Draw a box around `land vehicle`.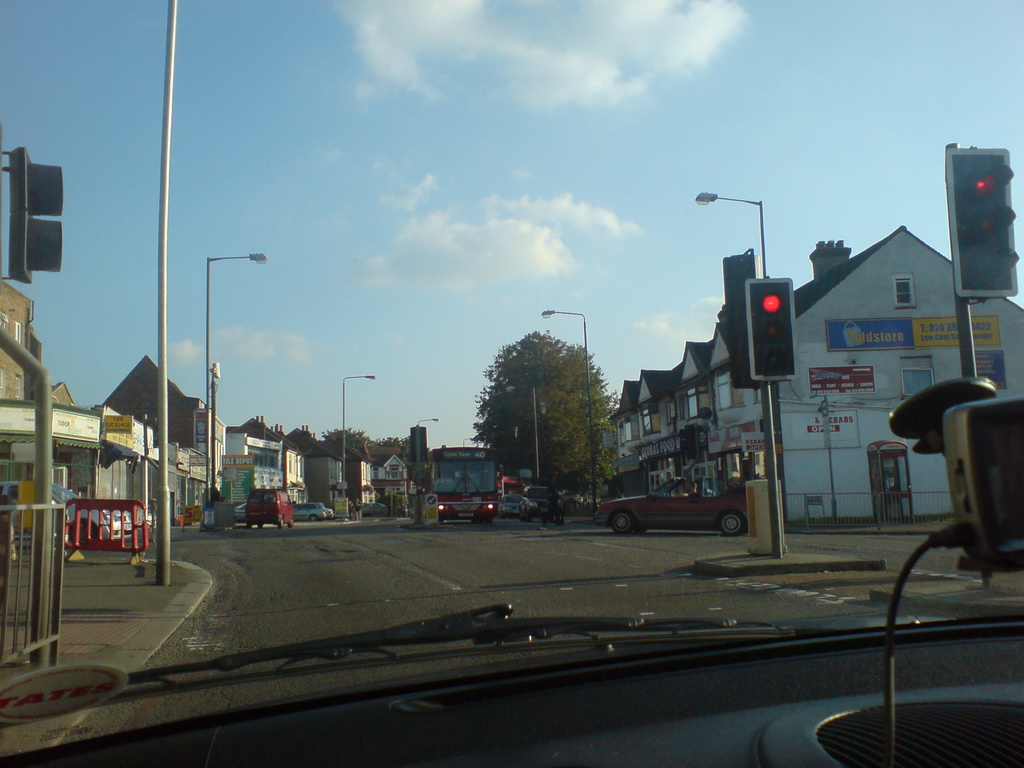
box=[0, 0, 1023, 767].
